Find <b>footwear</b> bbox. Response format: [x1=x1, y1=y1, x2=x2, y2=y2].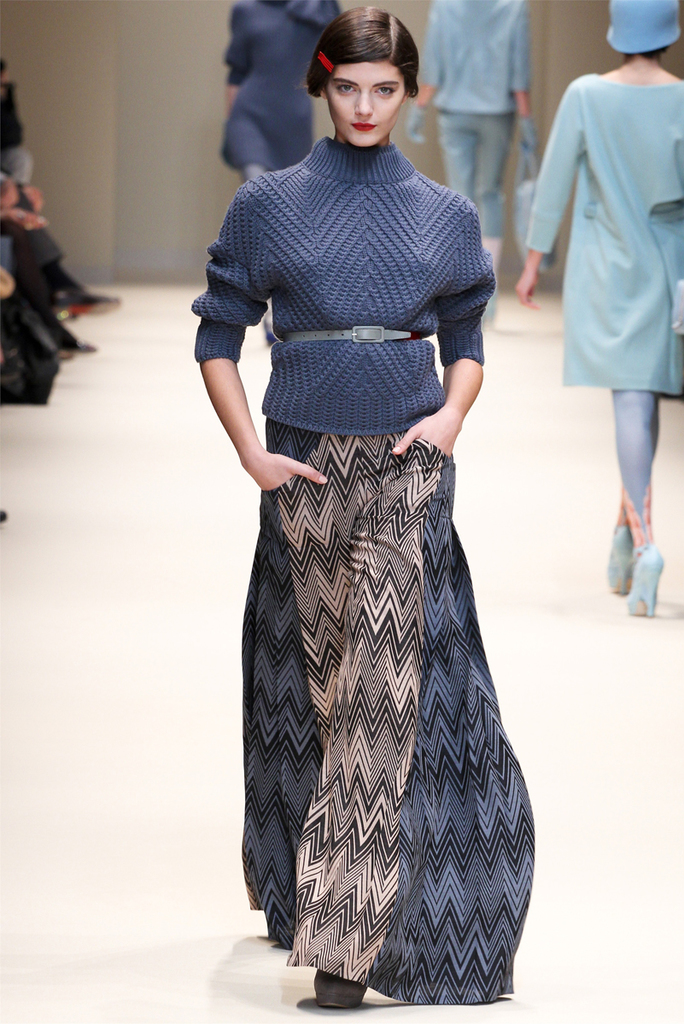
[x1=481, y1=292, x2=498, y2=330].
